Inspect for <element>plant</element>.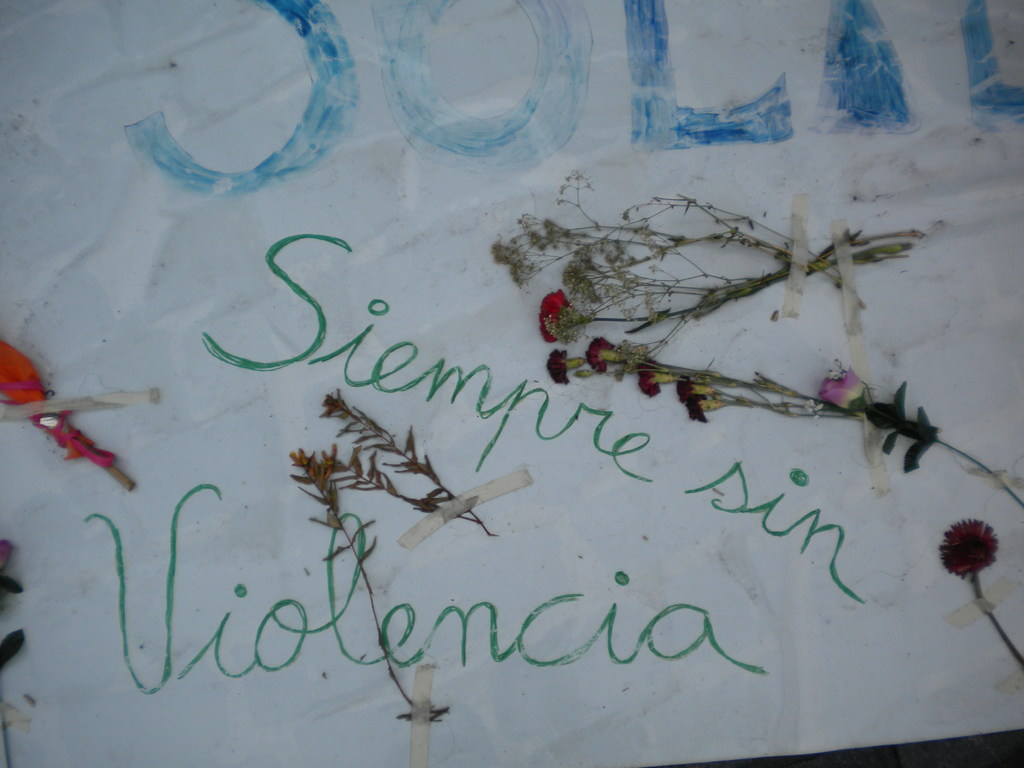
Inspection: crop(329, 366, 518, 558).
